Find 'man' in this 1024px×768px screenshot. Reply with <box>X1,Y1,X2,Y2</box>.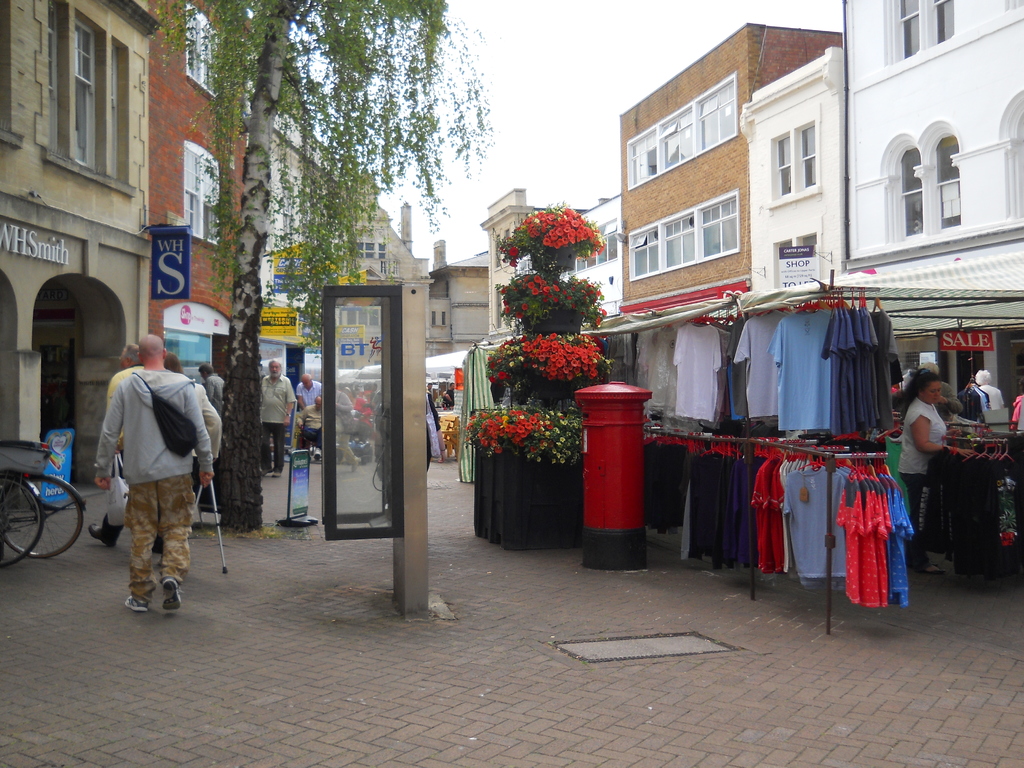
<box>295,387,335,466</box>.
